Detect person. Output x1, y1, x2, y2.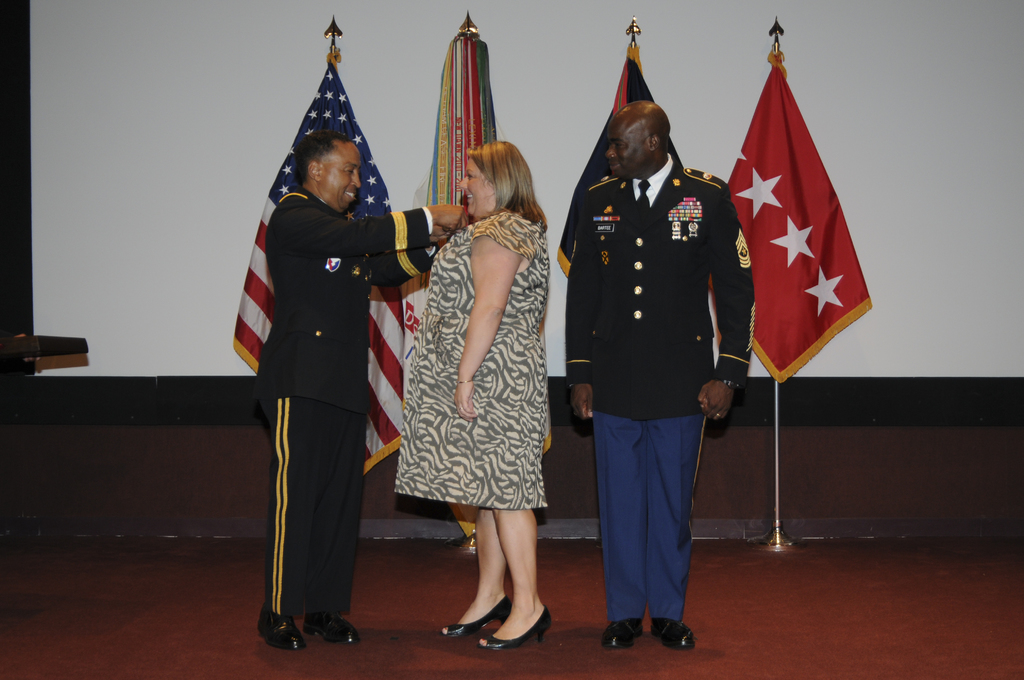
388, 143, 544, 658.
